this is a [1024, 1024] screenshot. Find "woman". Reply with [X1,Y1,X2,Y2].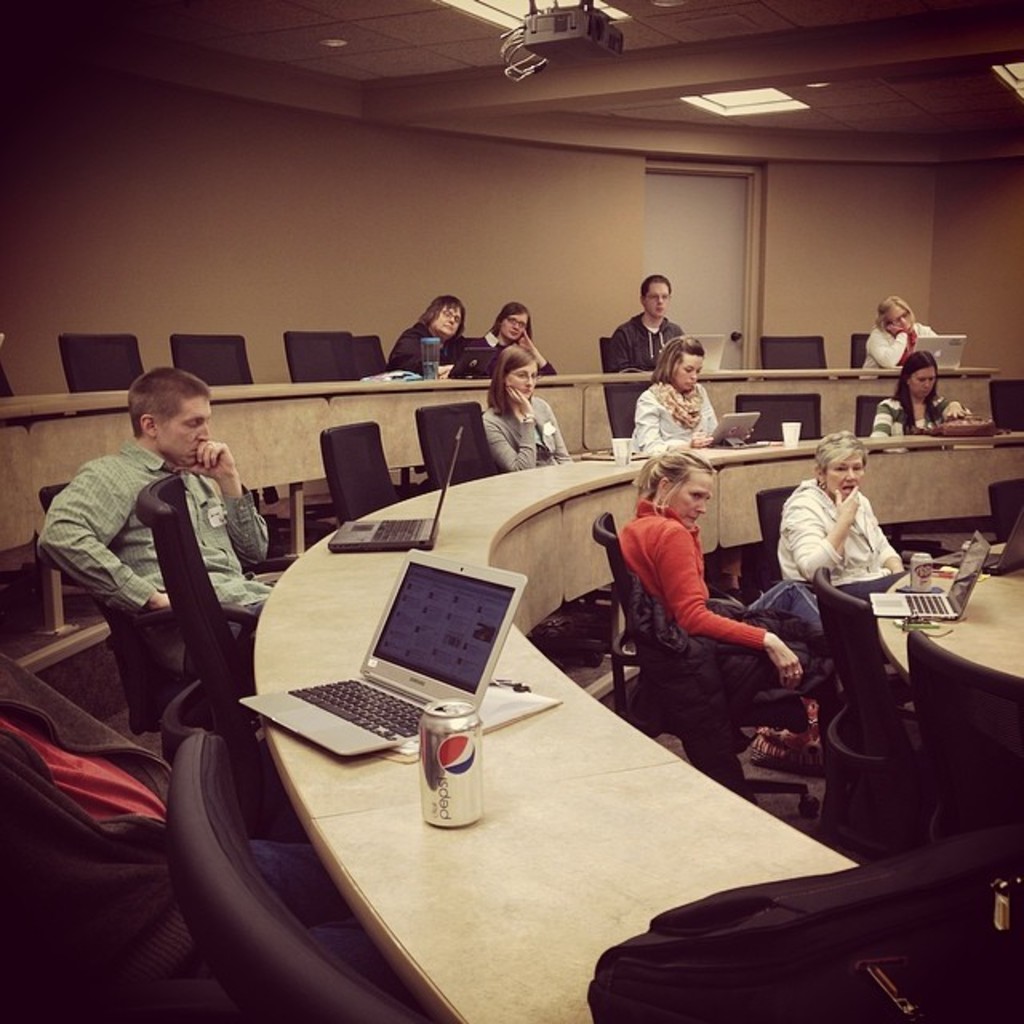
[853,294,944,382].
